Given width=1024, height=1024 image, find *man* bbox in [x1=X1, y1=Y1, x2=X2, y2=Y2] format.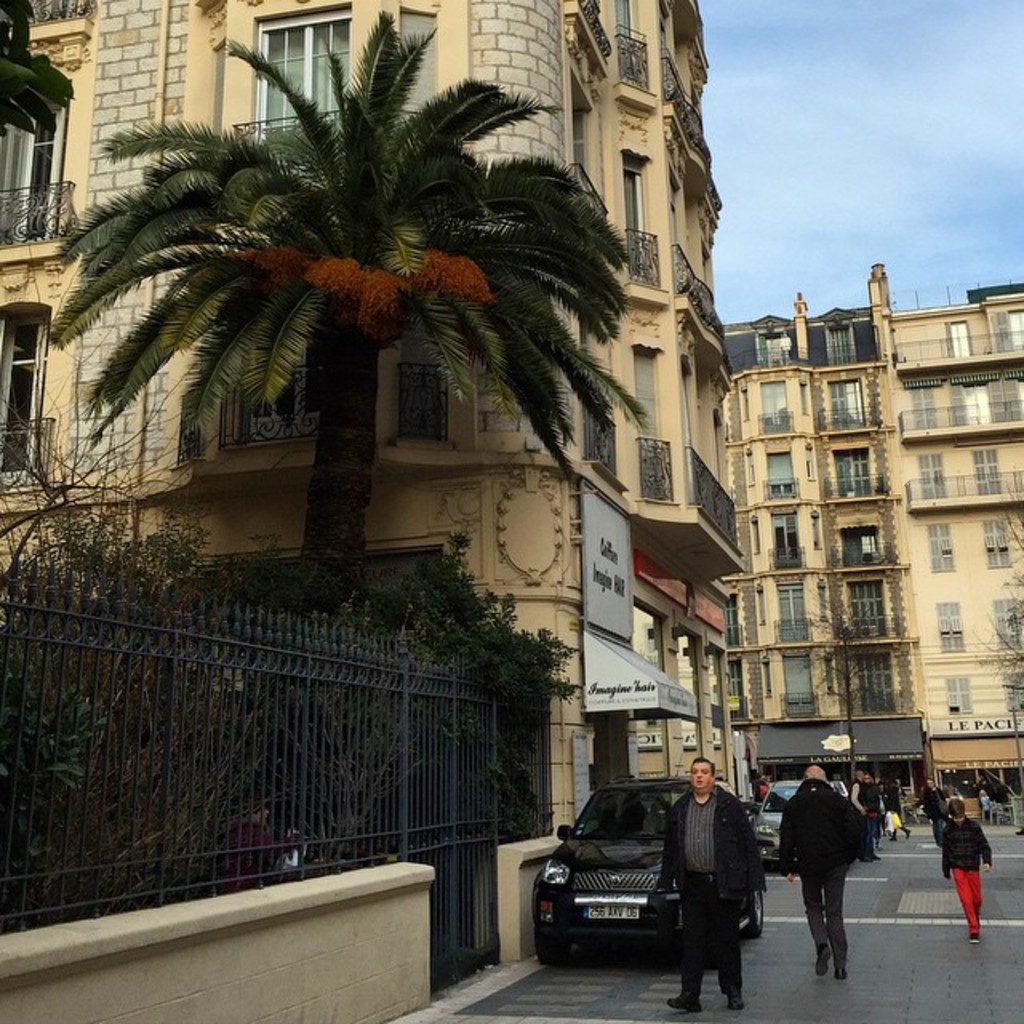
[x1=914, y1=776, x2=941, y2=842].
